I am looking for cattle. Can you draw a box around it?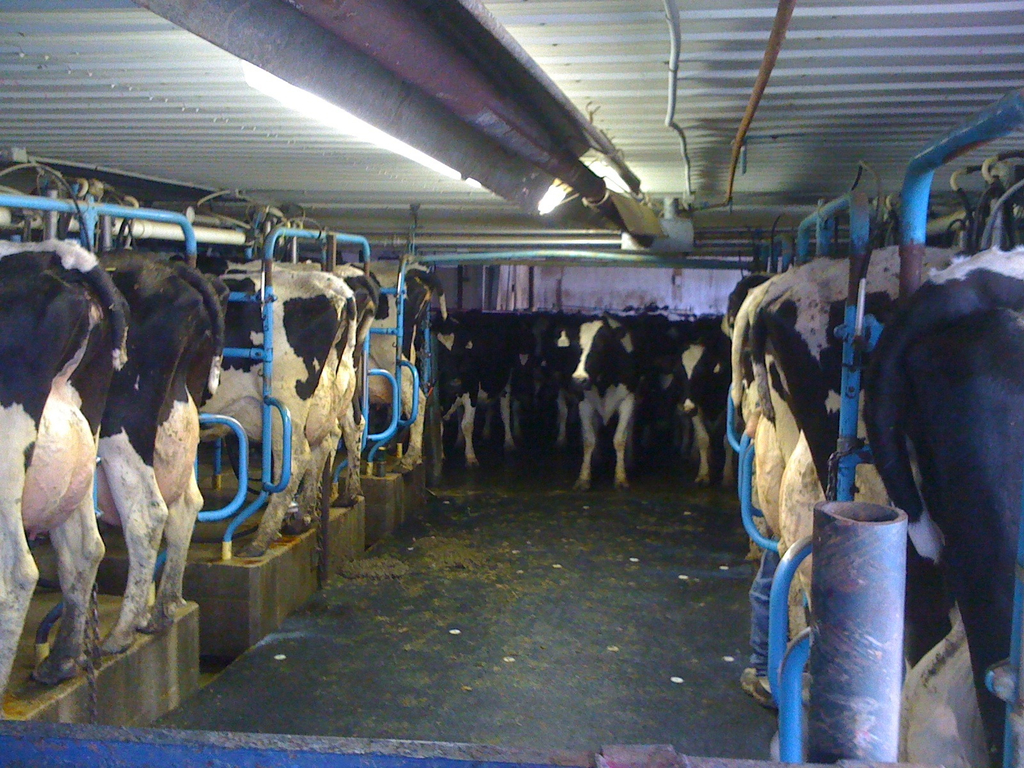
Sure, the bounding box is crop(75, 248, 221, 653).
